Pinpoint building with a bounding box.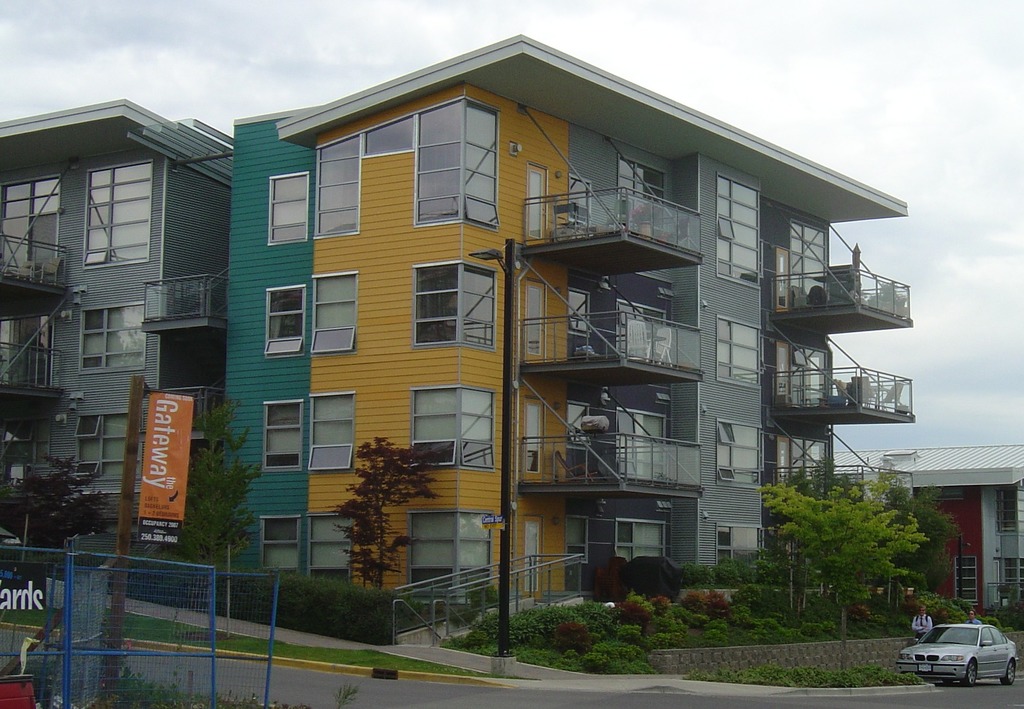
<box>780,443,1023,616</box>.
